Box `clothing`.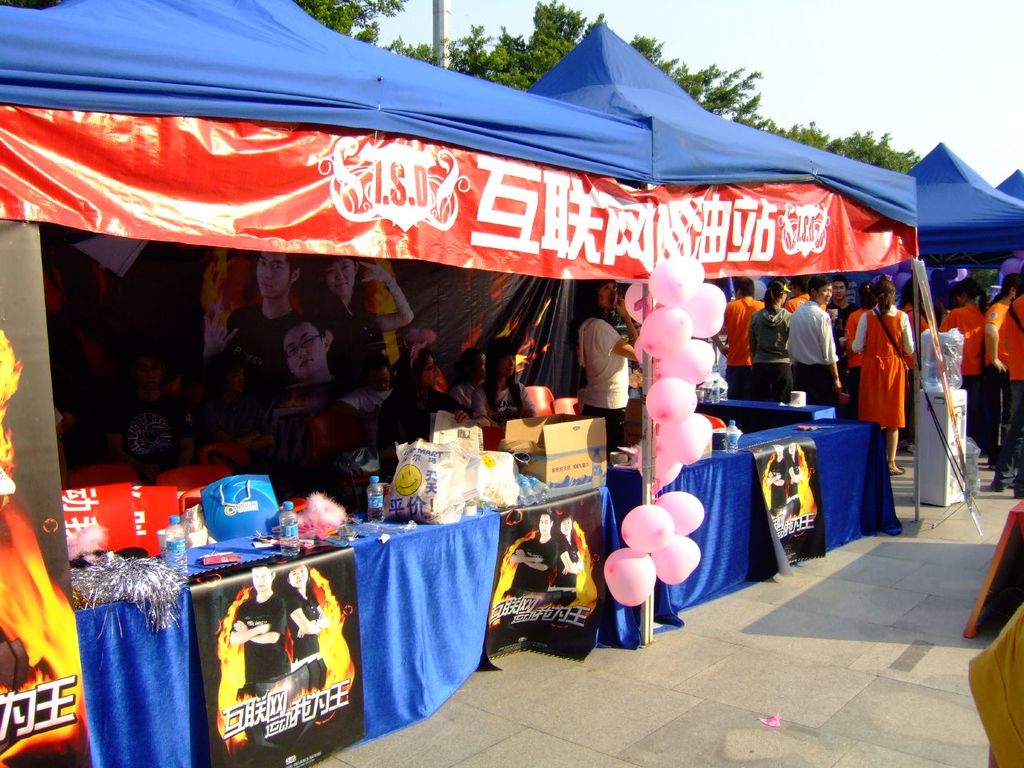
select_region(510, 536, 558, 586).
